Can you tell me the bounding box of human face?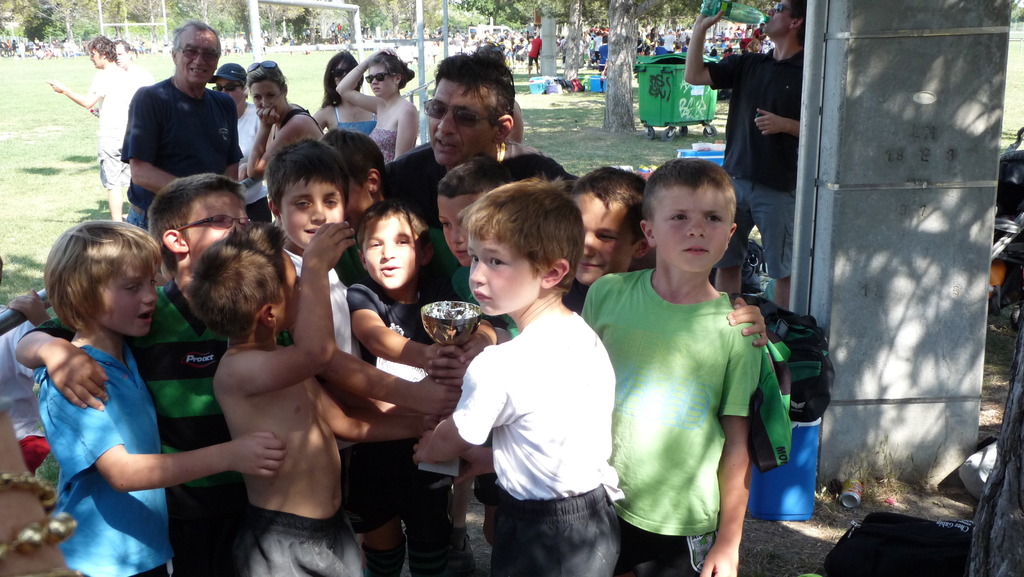
(272,247,303,330).
